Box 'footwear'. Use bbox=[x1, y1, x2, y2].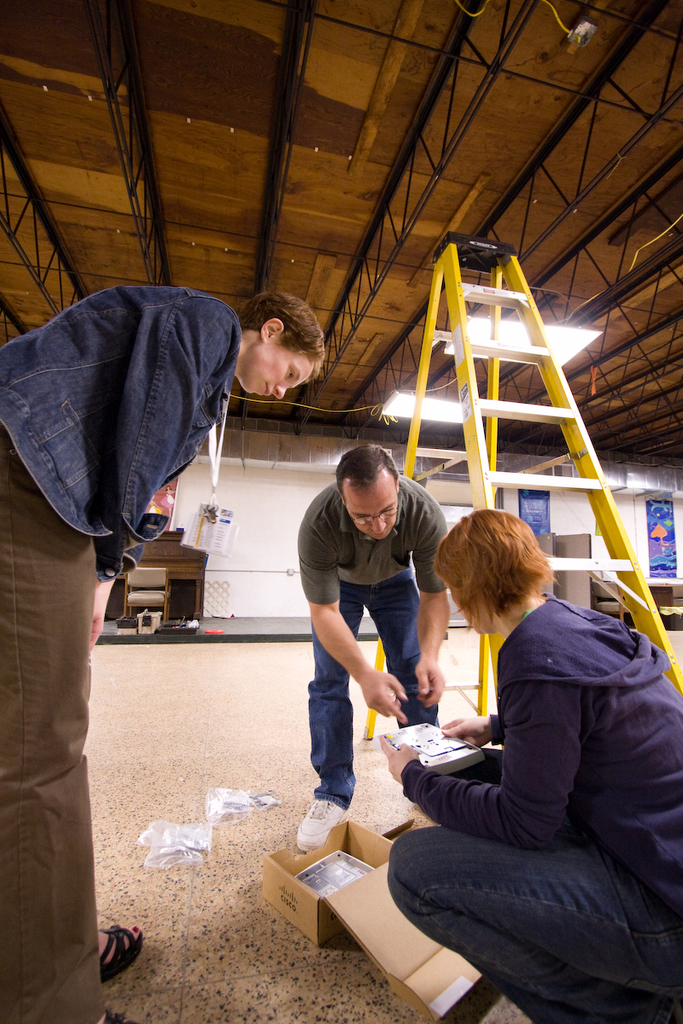
bbox=[105, 1008, 133, 1022].
